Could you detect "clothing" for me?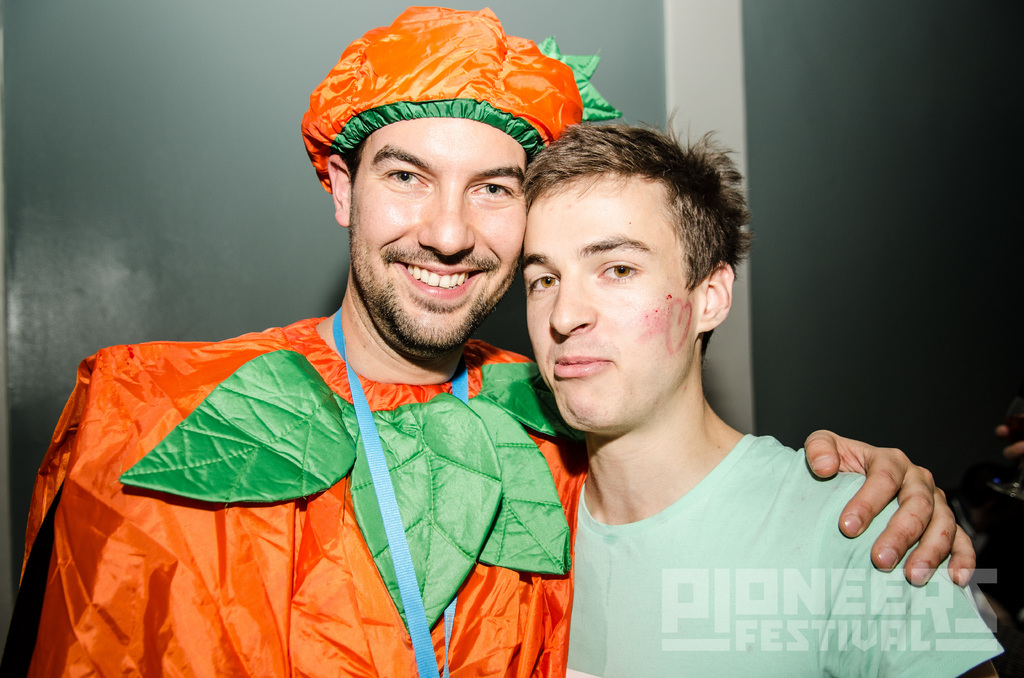
Detection result: left=563, top=437, right=1004, bottom=677.
